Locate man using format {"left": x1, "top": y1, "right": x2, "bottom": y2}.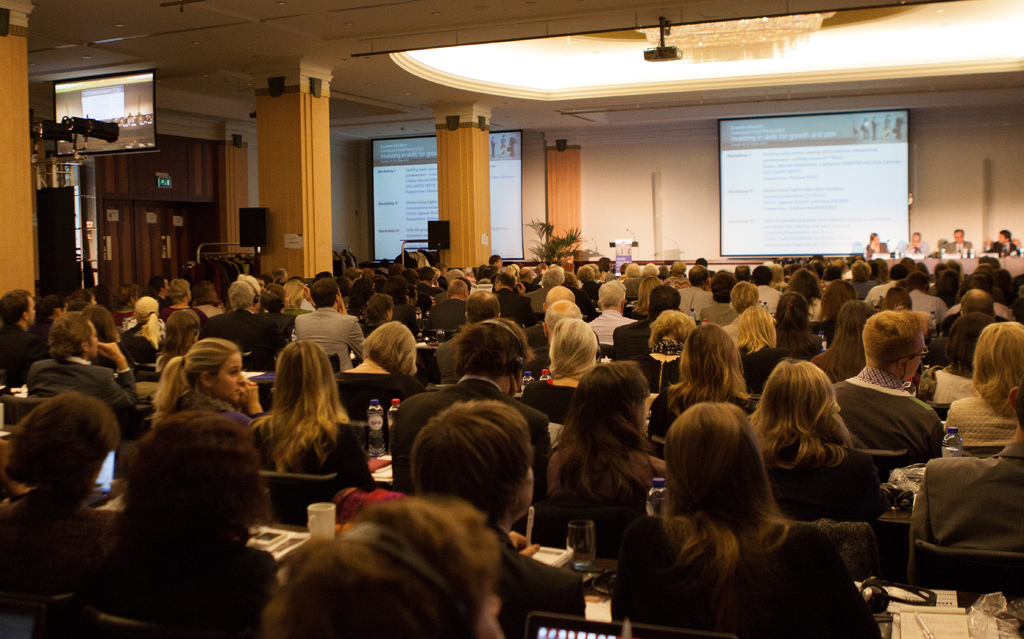
{"left": 200, "top": 273, "right": 287, "bottom": 369}.
